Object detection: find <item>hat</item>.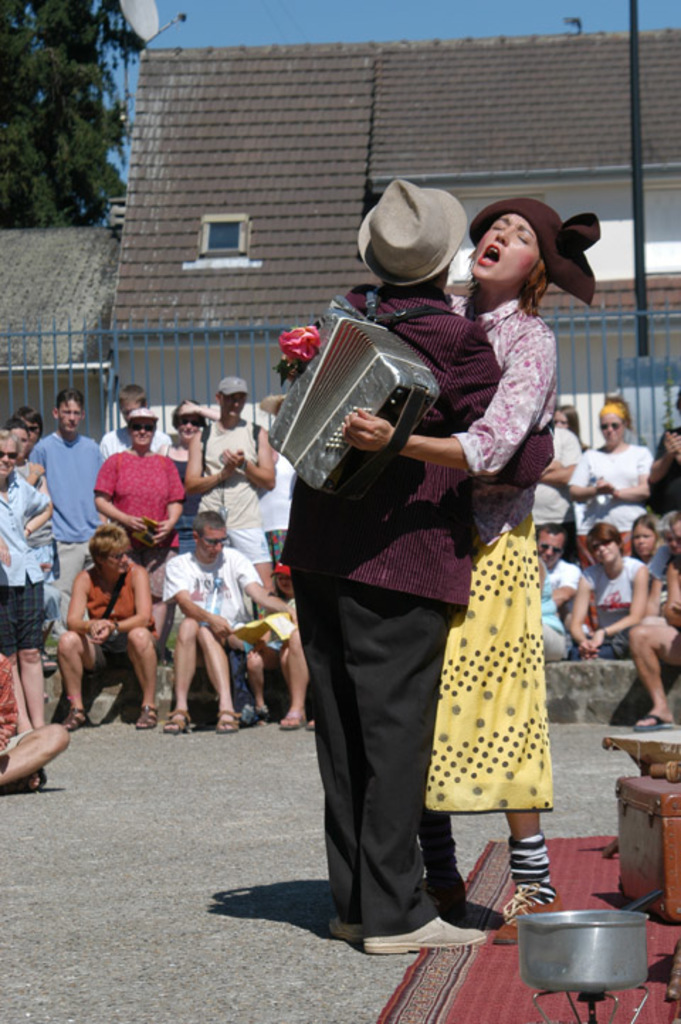
BBox(216, 373, 251, 400).
